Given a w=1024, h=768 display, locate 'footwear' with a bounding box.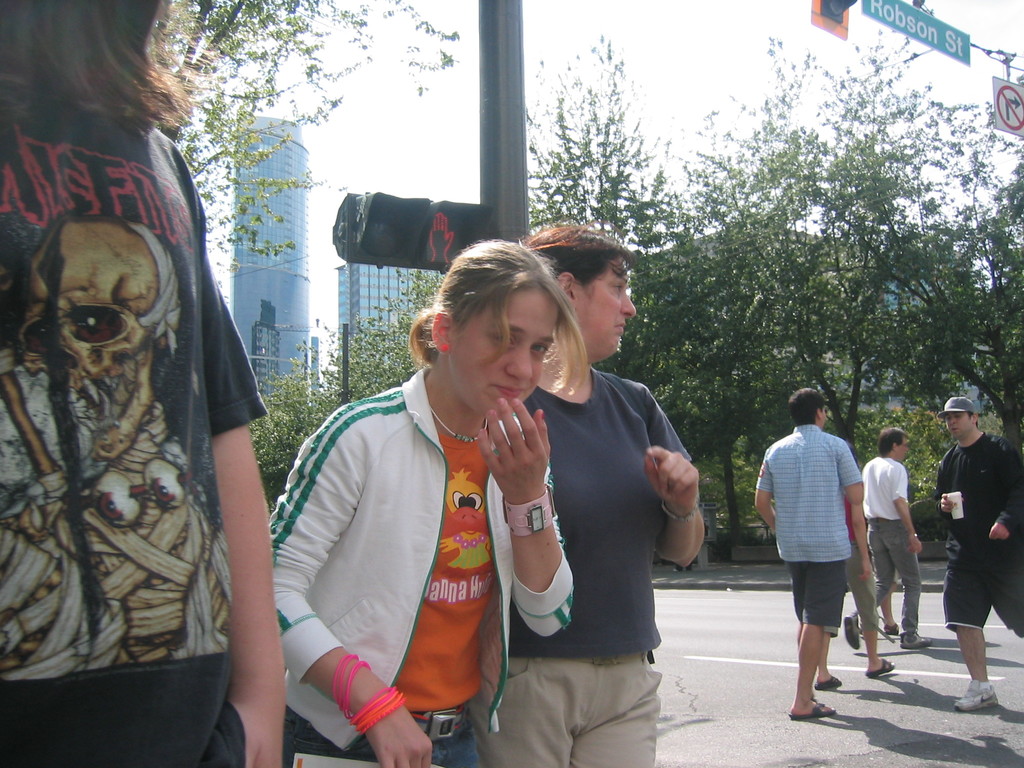
Located: (x1=870, y1=658, x2=897, y2=679).
